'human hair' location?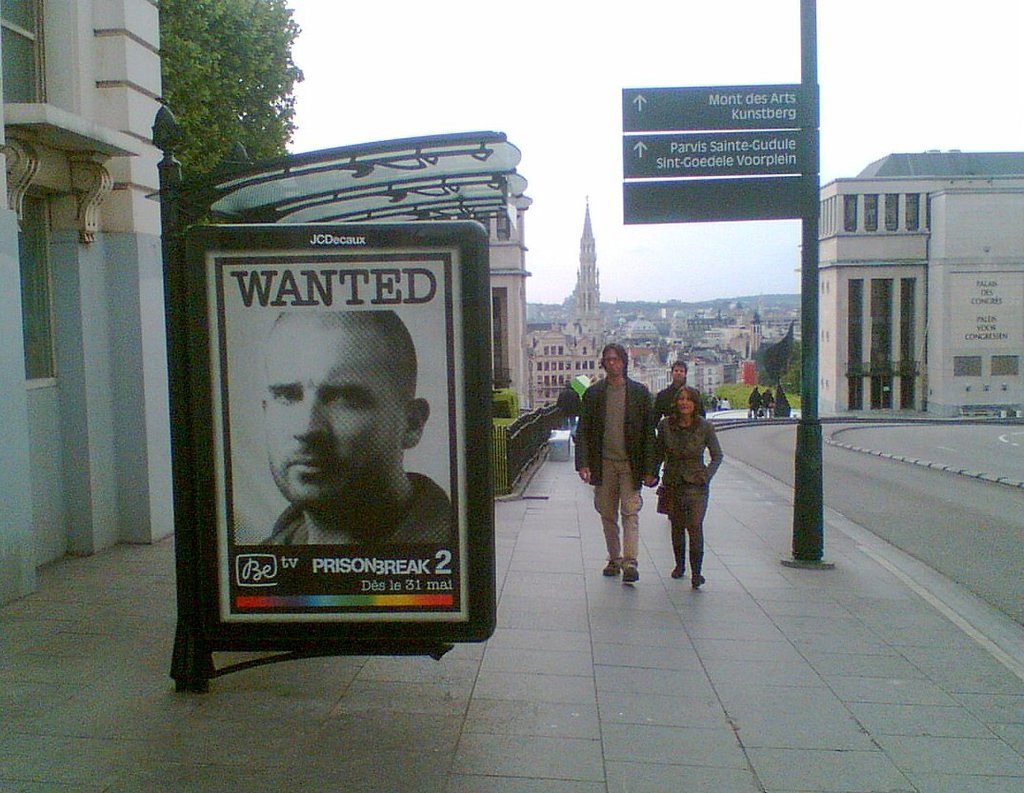
[671,360,688,382]
